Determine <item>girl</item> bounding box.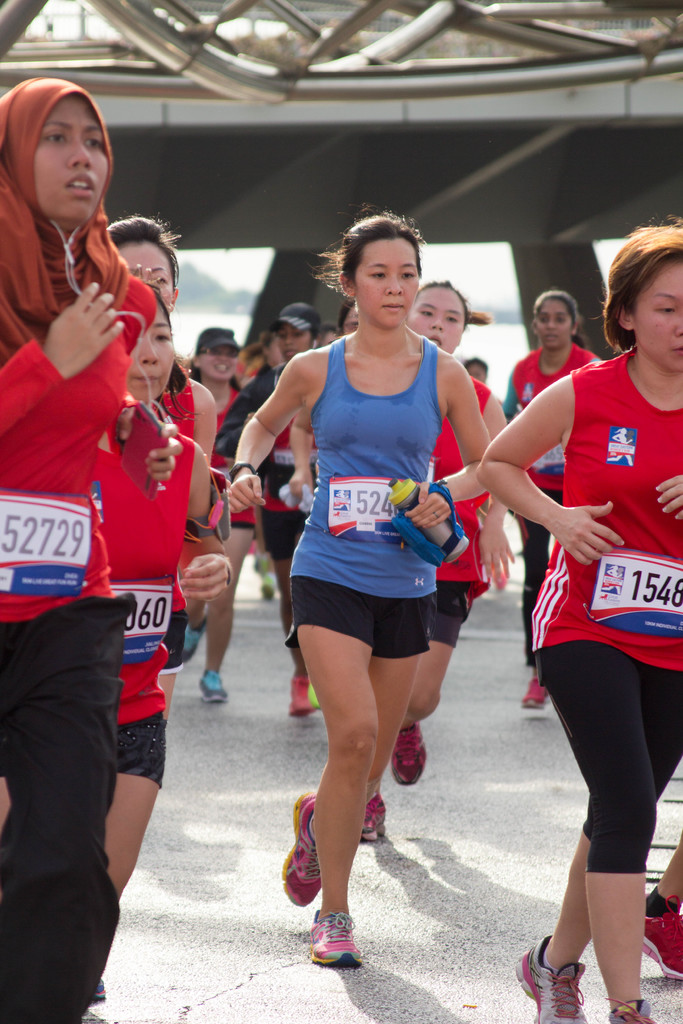
Determined: select_region(0, 82, 177, 1023).
